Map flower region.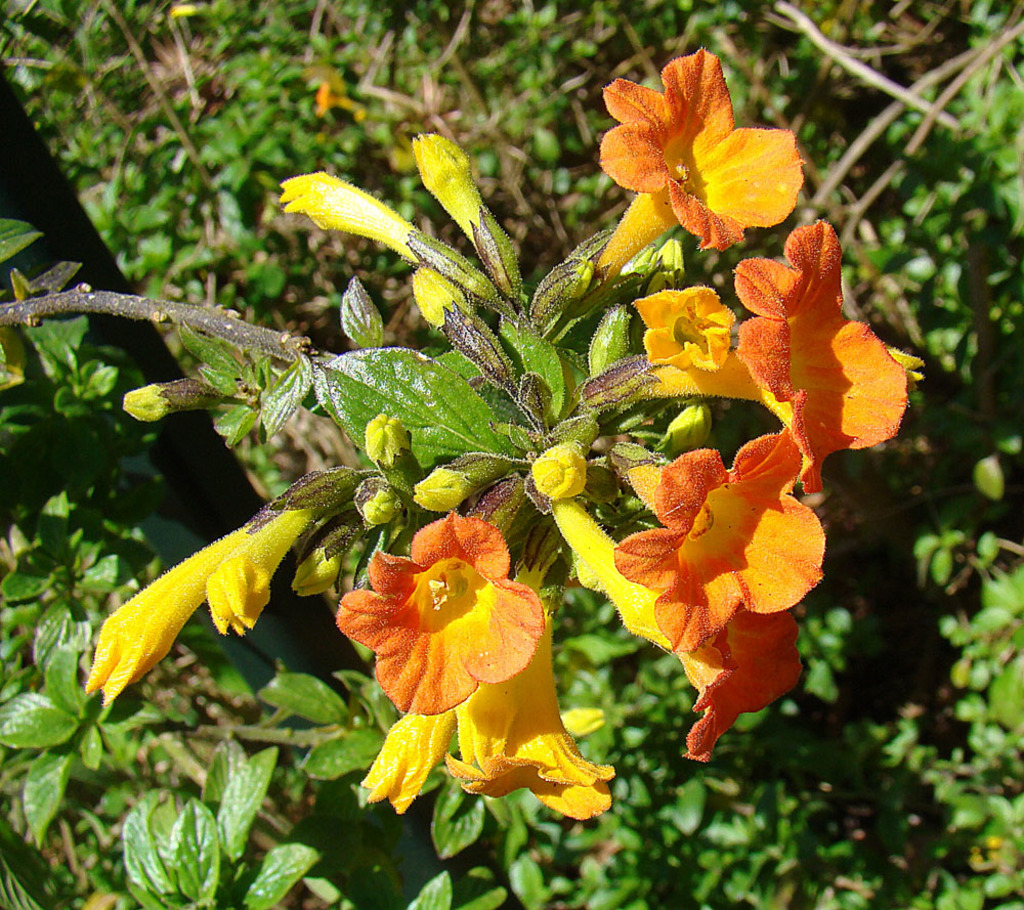
Mapped to x1=616 y1=437 x2=825 y2=654.
